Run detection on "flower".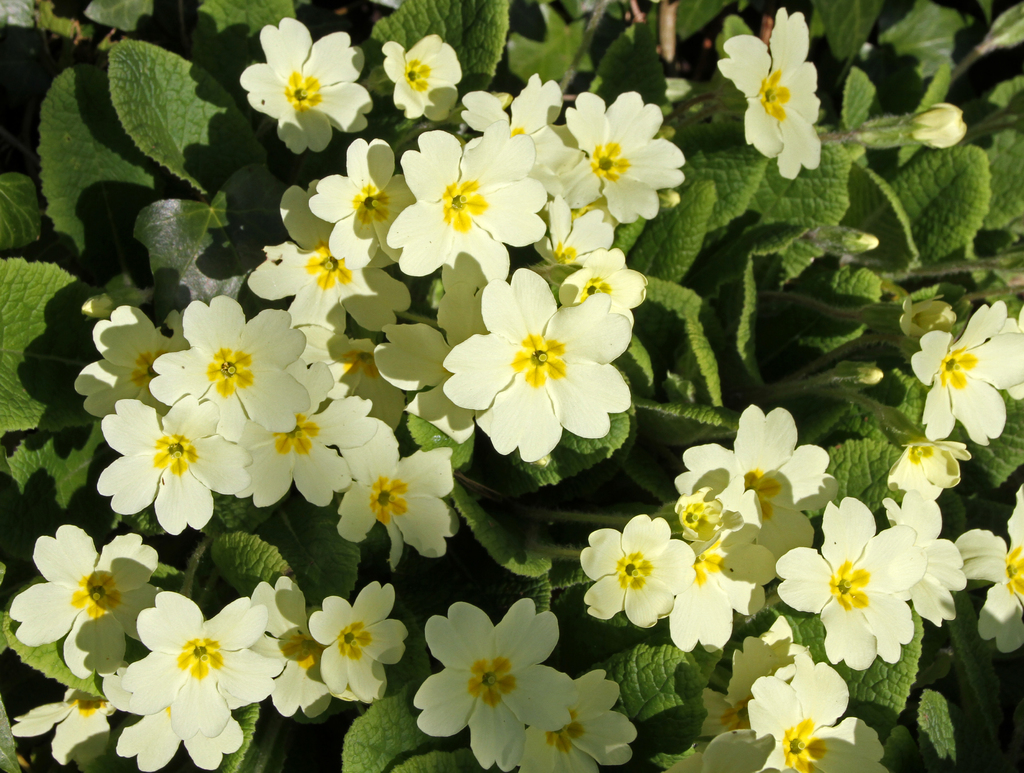
Result: crop(305, 137, 415, 272).
